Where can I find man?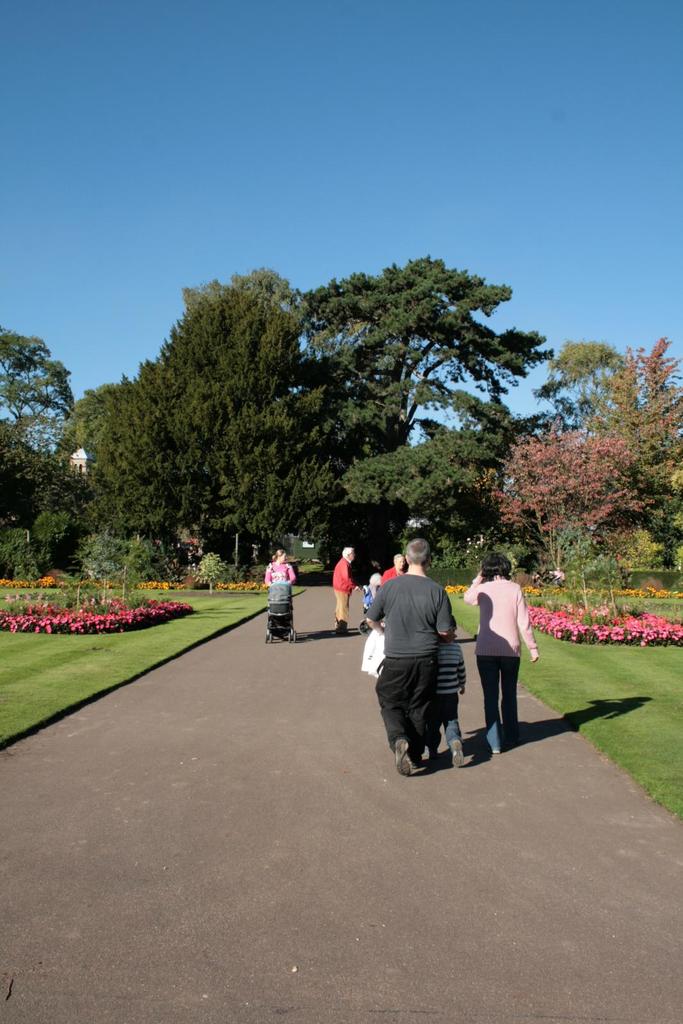
You can find it at x1=369, y1=547, x2=478, y2=782.
